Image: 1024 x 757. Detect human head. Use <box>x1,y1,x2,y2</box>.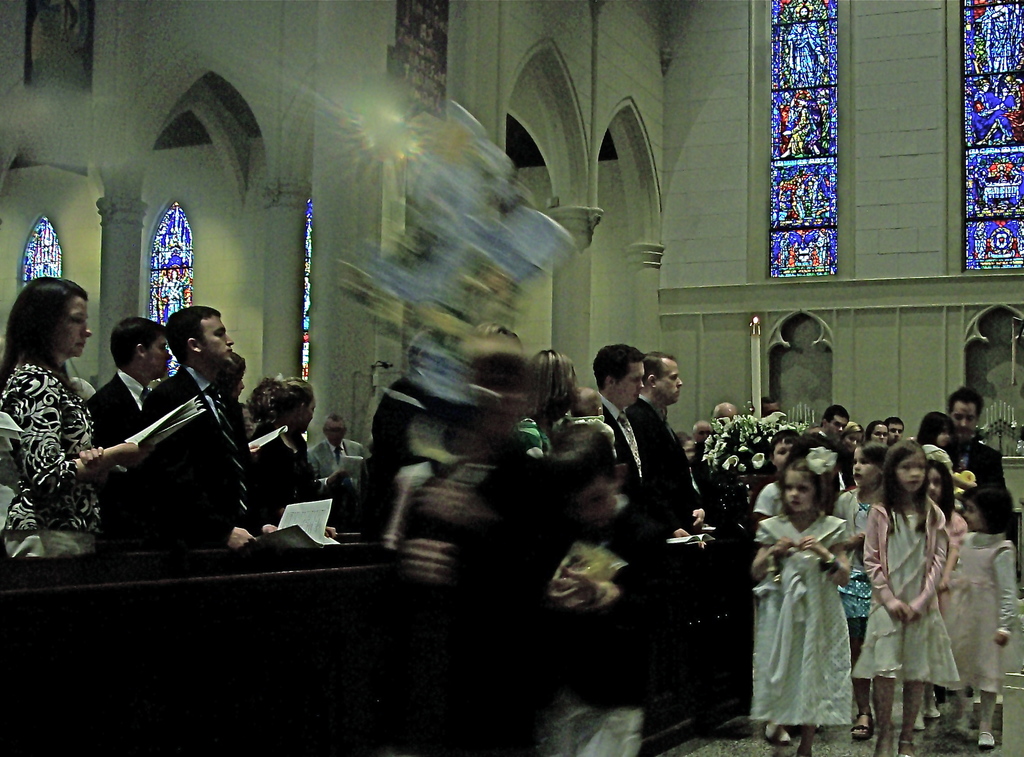
<box>964,484,1015,532</box>.
